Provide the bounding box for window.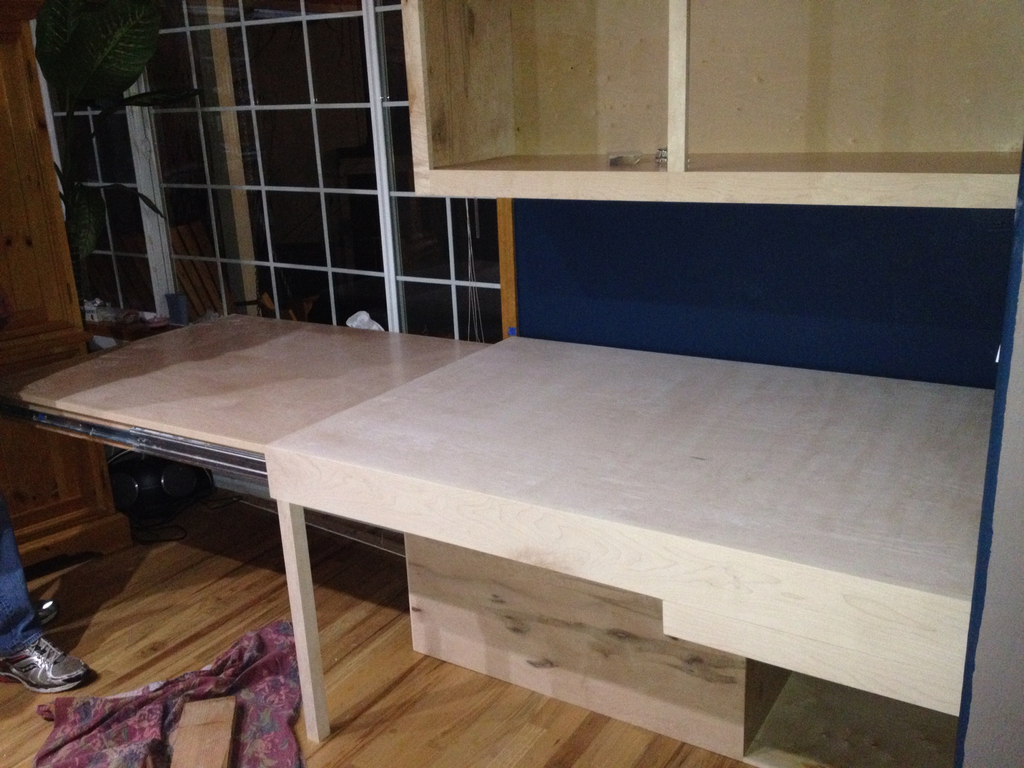
175, 0, 387, 332.
